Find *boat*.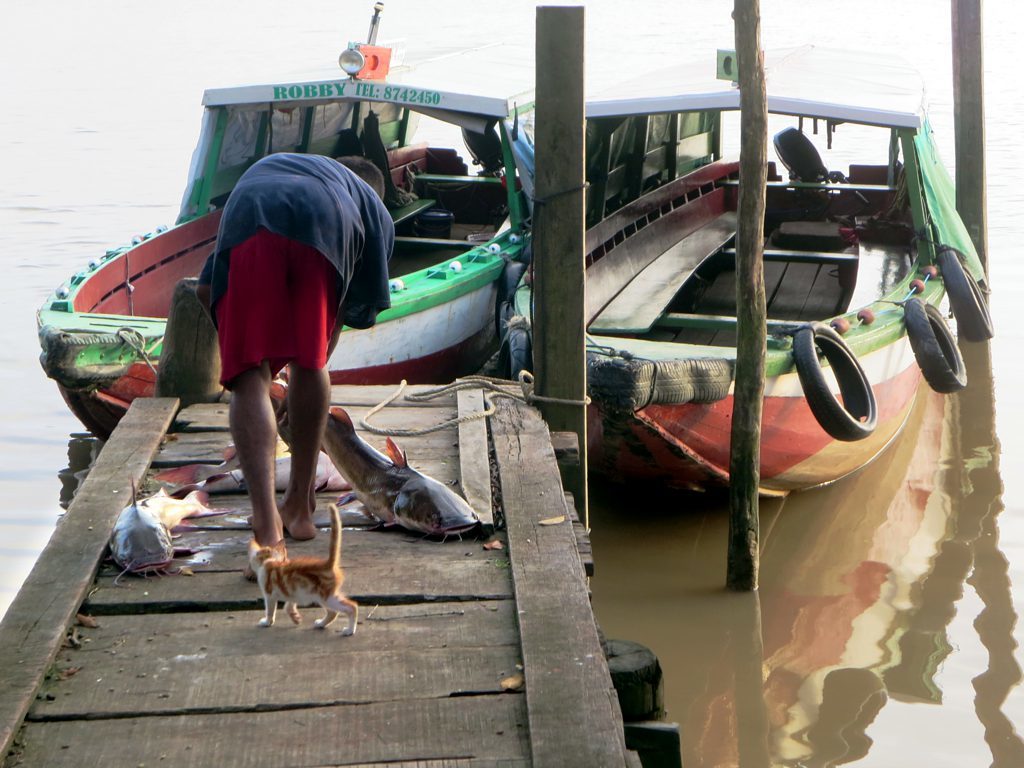
(left=579, top=39, right=994, bottom=501).
